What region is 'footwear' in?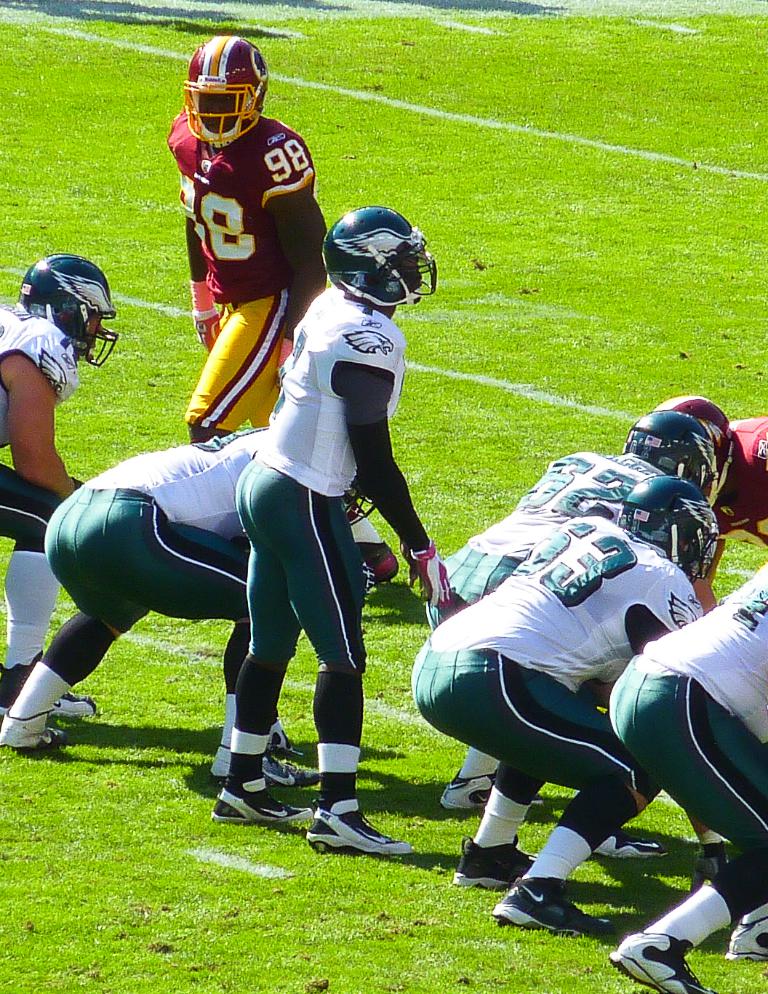
305, 812, 412, 854.
